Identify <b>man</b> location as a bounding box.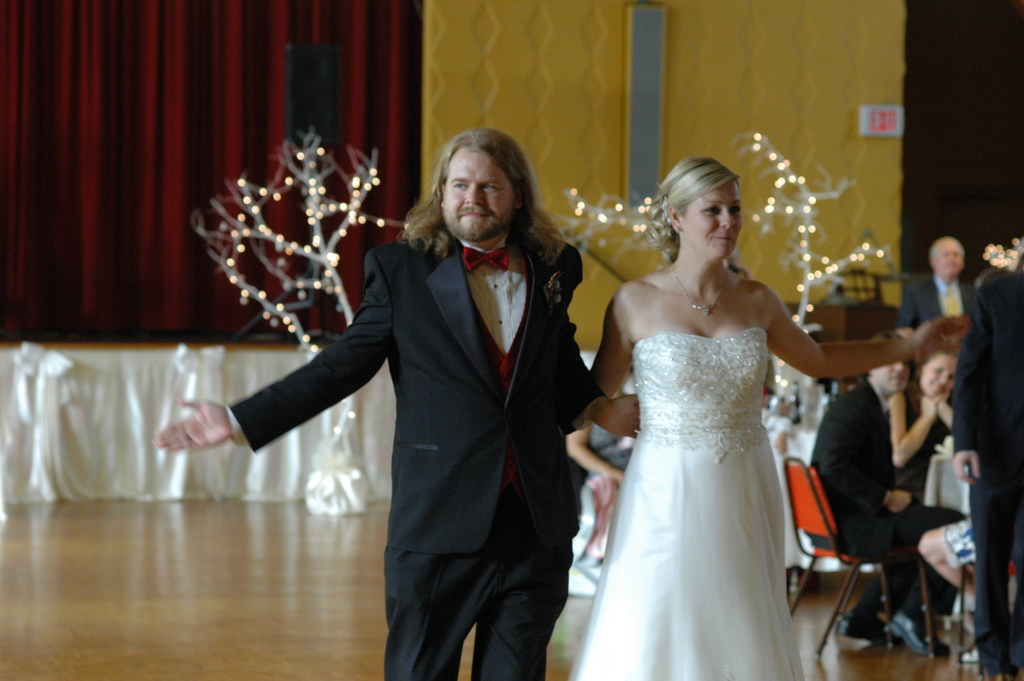
895,238,972,327.
